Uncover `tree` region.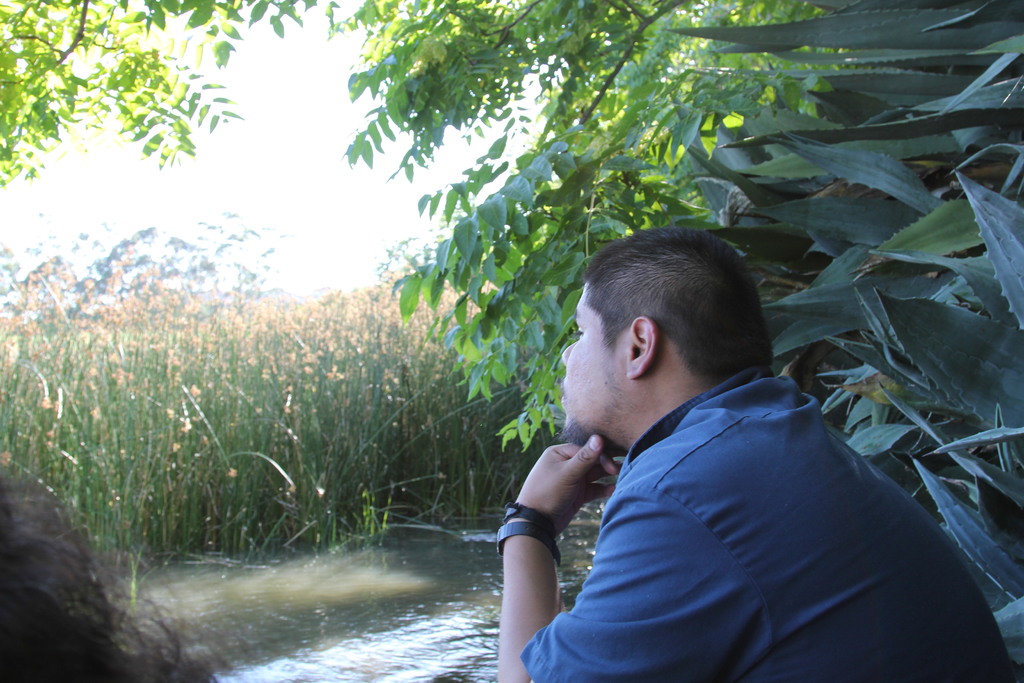
Uncovered: region(0, 0, 822, 483).
